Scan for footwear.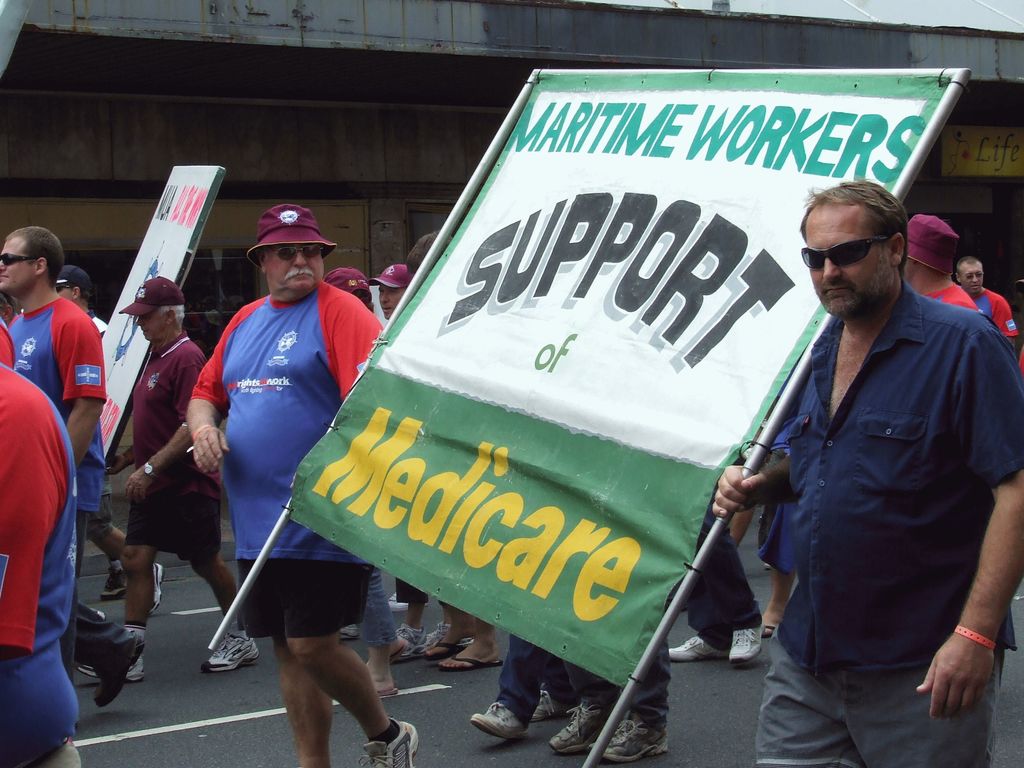
Scan result: Rect(469, 703, 530, 742).
